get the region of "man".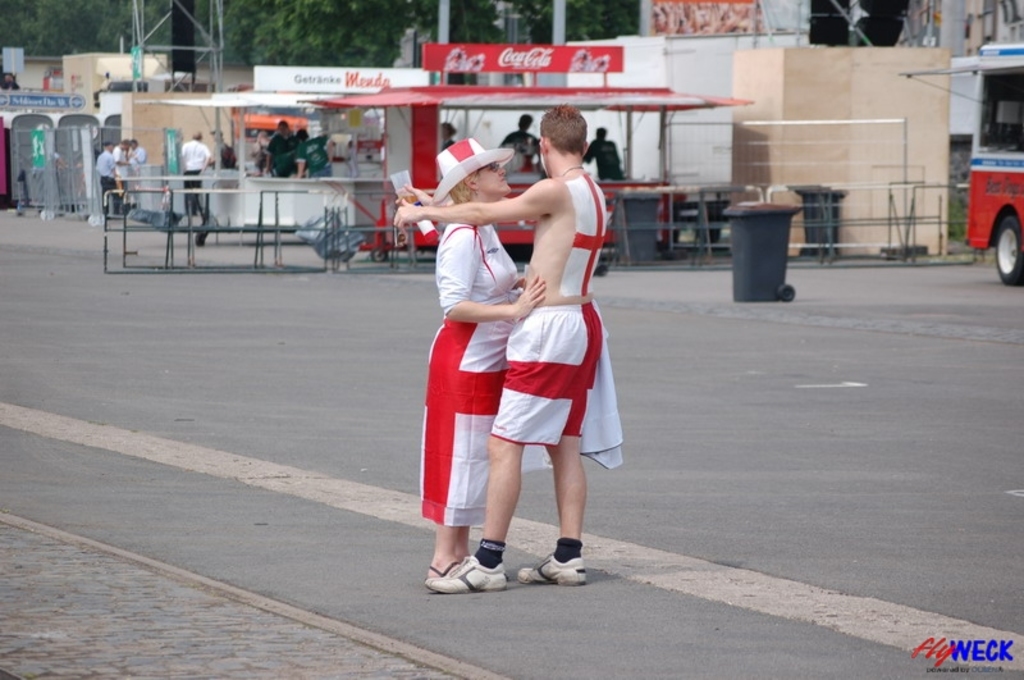
(128,137,145,174).
